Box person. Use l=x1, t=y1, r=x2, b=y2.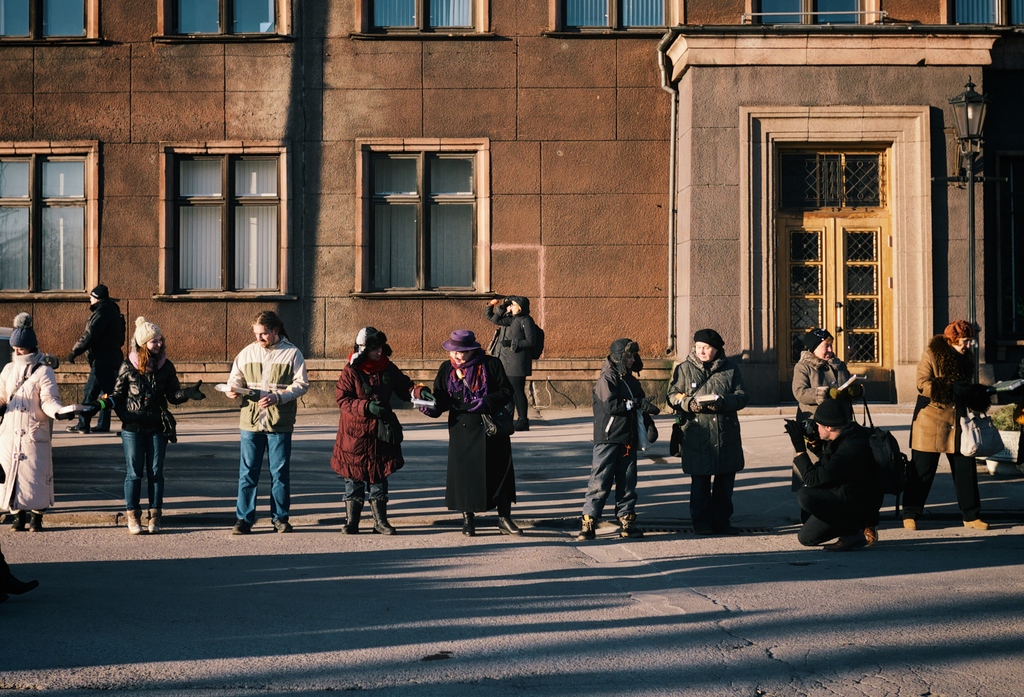
l=481, t=291, r=542, b=433.
